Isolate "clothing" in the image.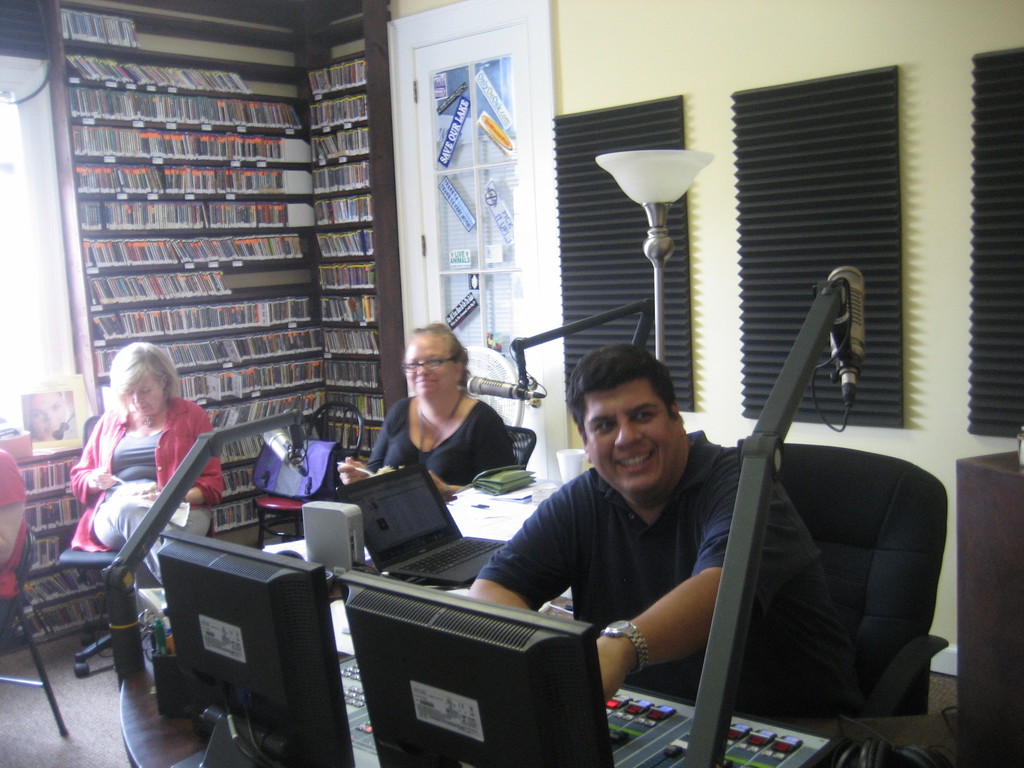
Isolated region: bbox(372, 390, 515, 482).
